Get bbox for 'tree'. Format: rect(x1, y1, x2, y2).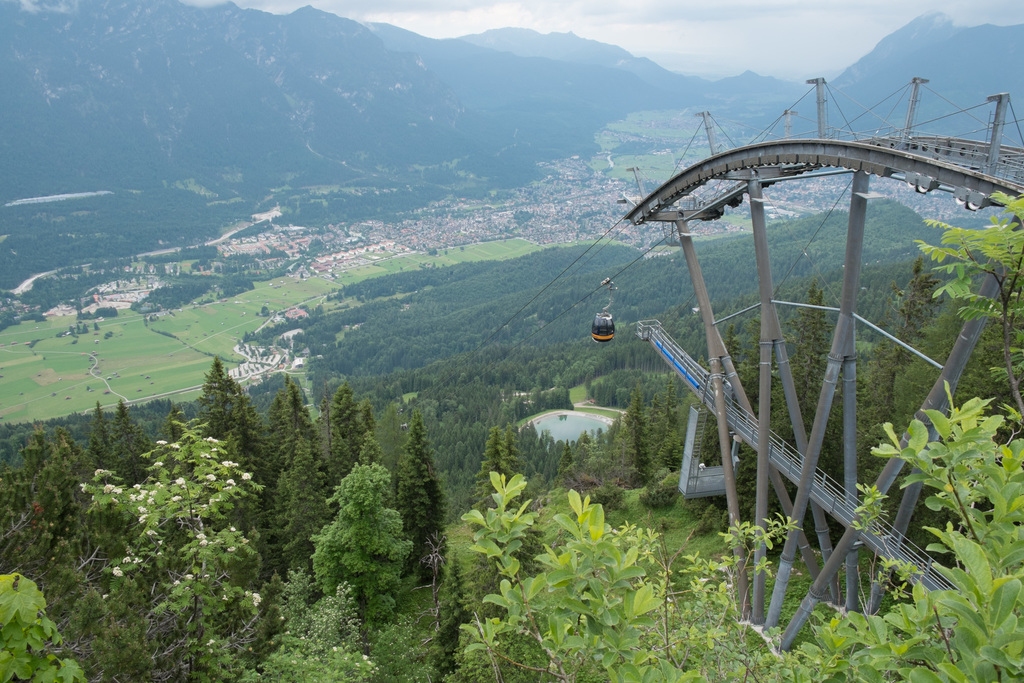
rect(51, 326, 308, 632).
